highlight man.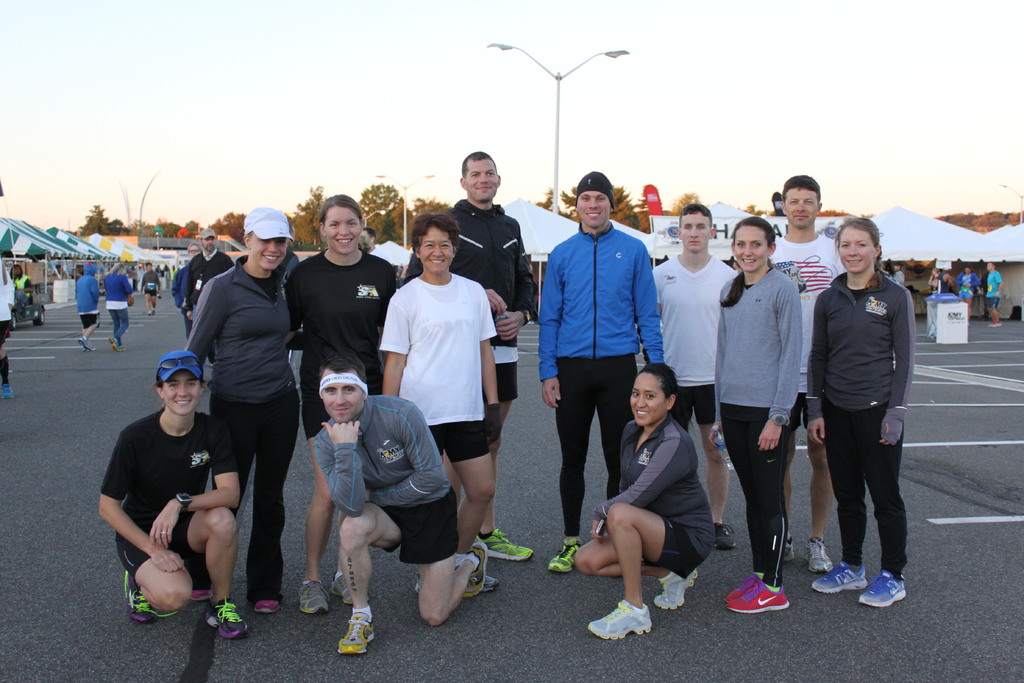
Highlighted region: bbox=(402, 150, 537, 564).
